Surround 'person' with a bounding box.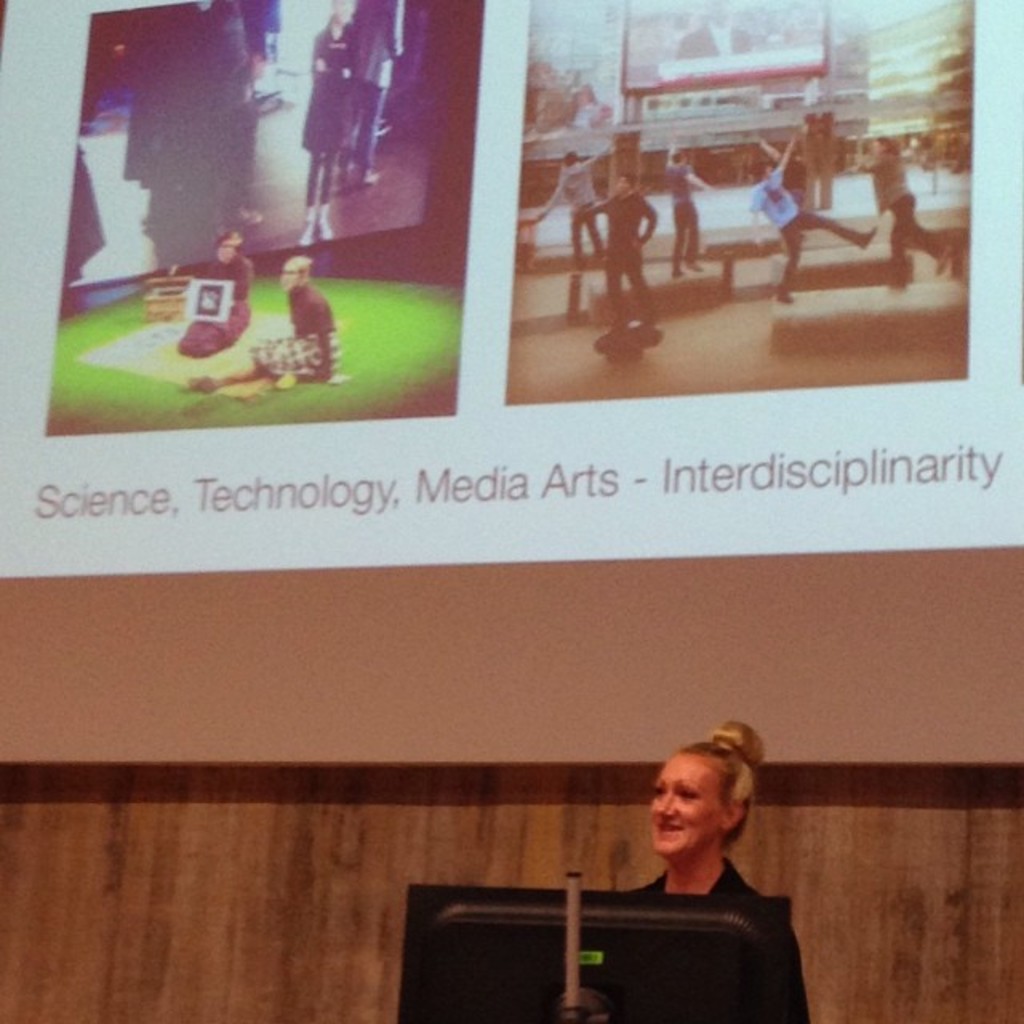
l=618, t=723, r=786, b=947.
